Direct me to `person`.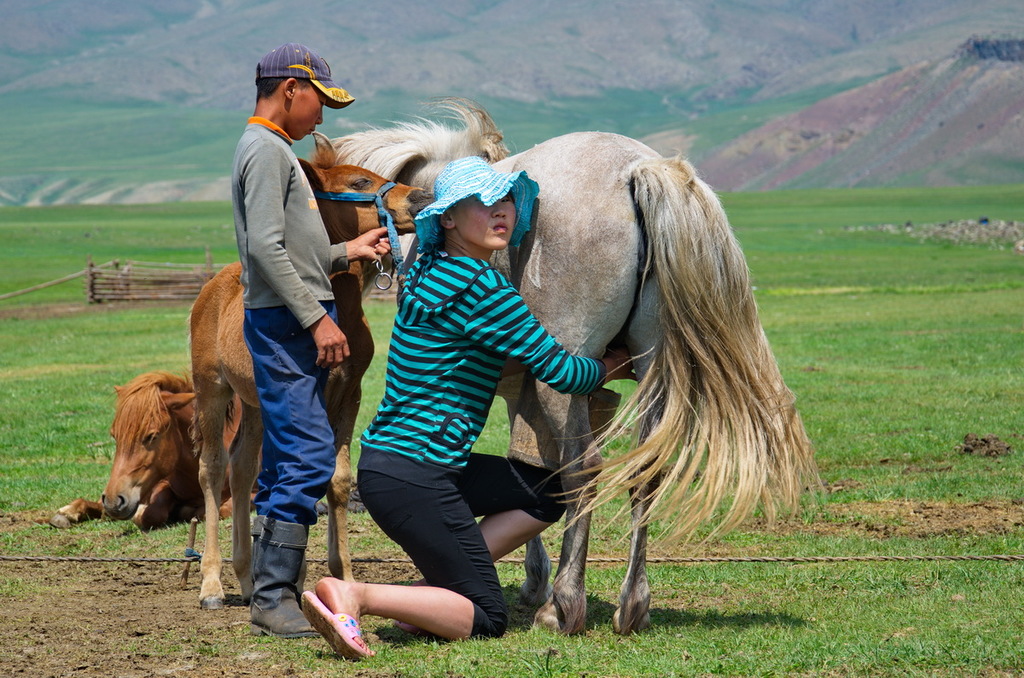
Direction: [x1=222, y1=33, x2=393, y2=637].
